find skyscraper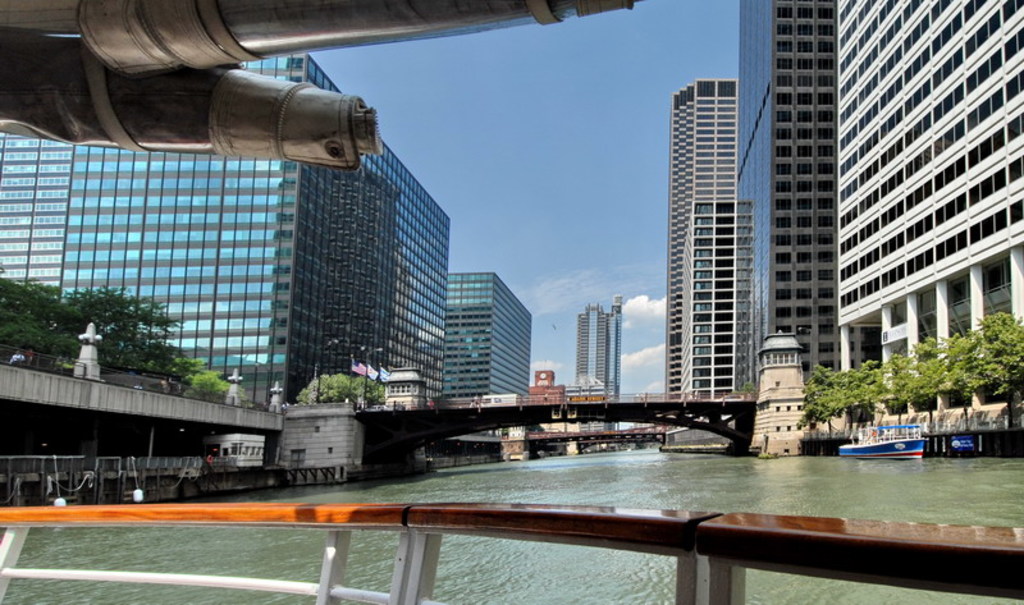
select_region(836, 0, 1023, 391)
